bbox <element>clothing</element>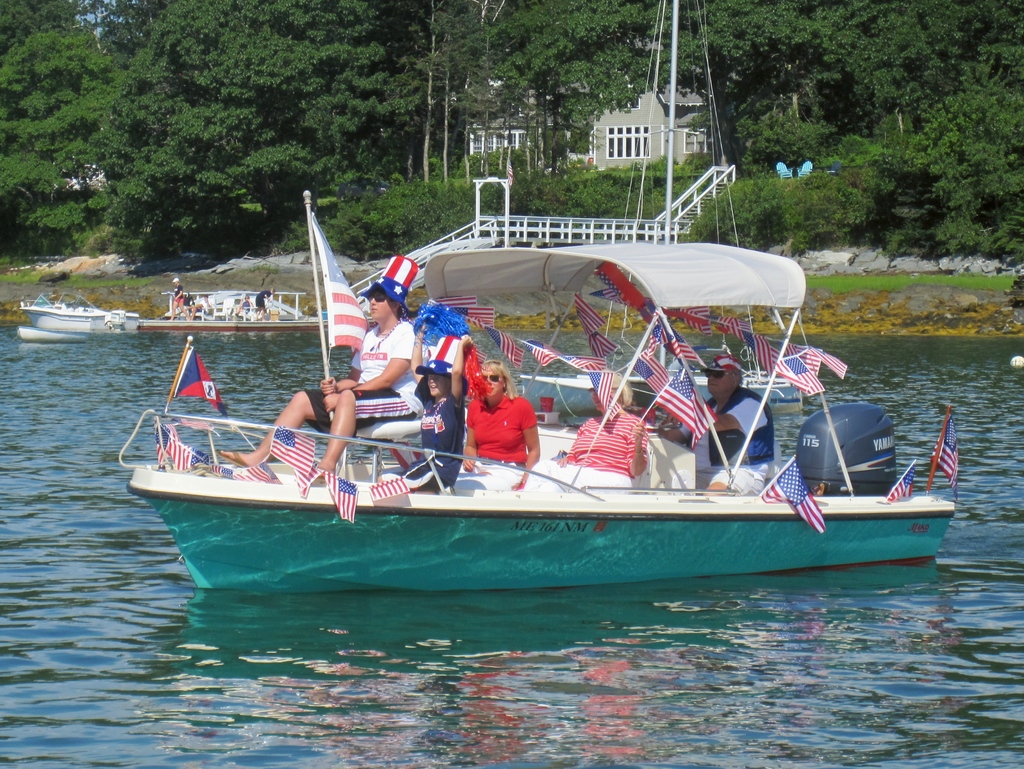
locate(240, 298, 250, 313)
